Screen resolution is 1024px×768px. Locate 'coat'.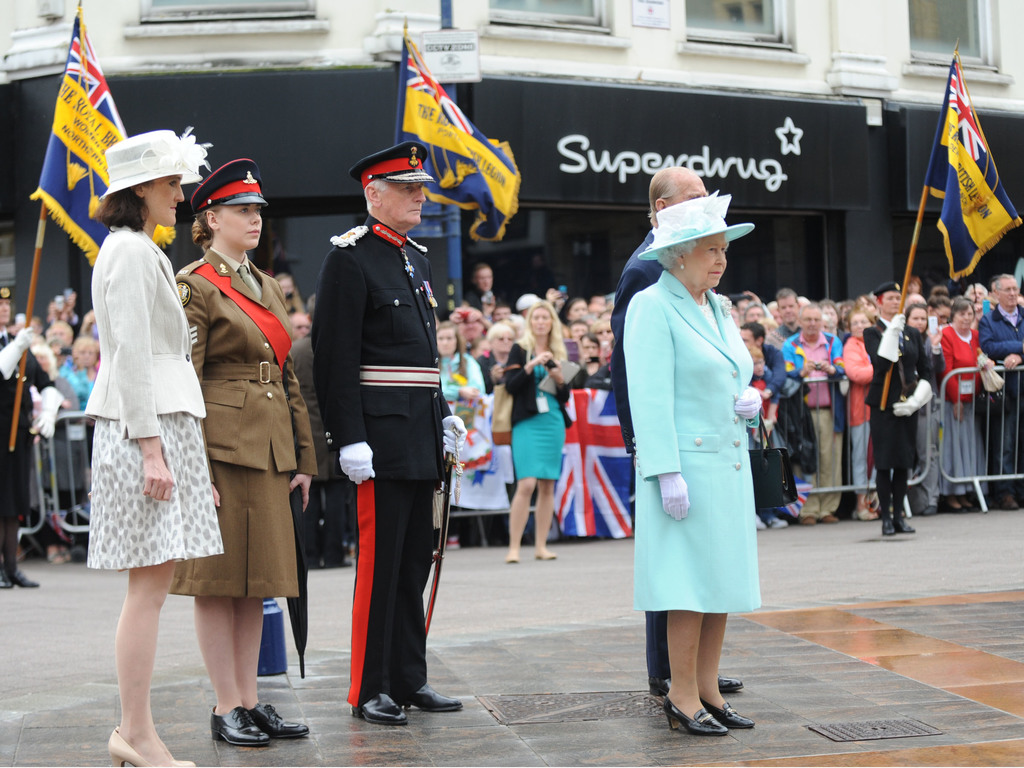
locate(174, 250, 325, 495).
